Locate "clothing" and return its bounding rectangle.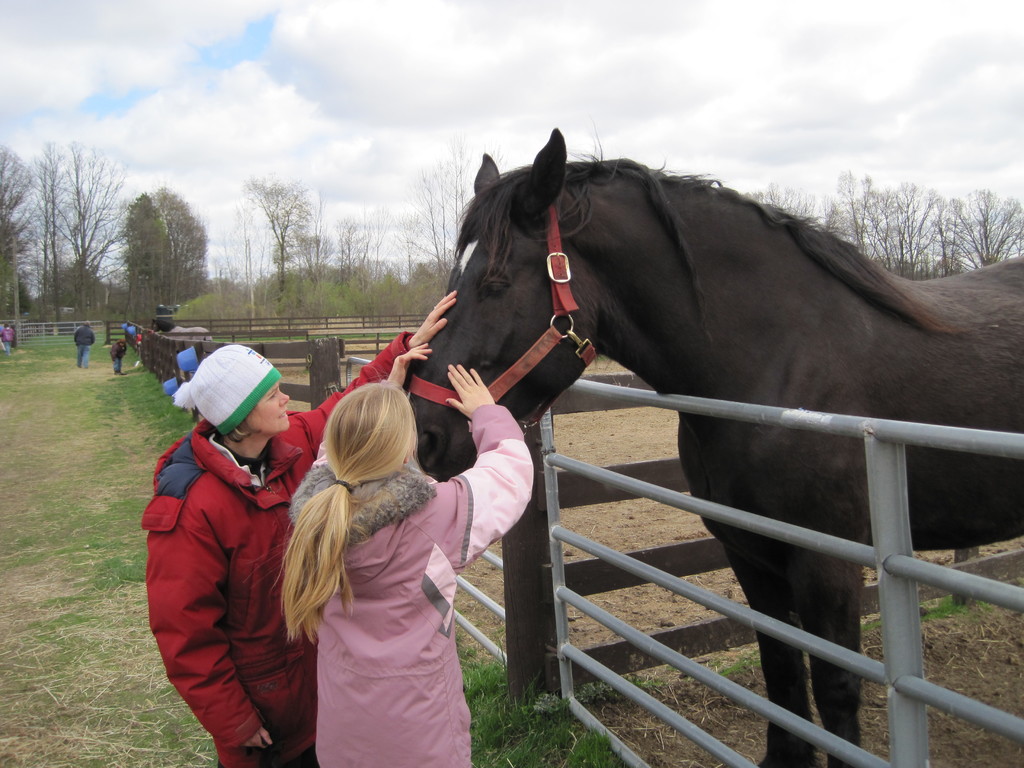
77:326:98:366.
